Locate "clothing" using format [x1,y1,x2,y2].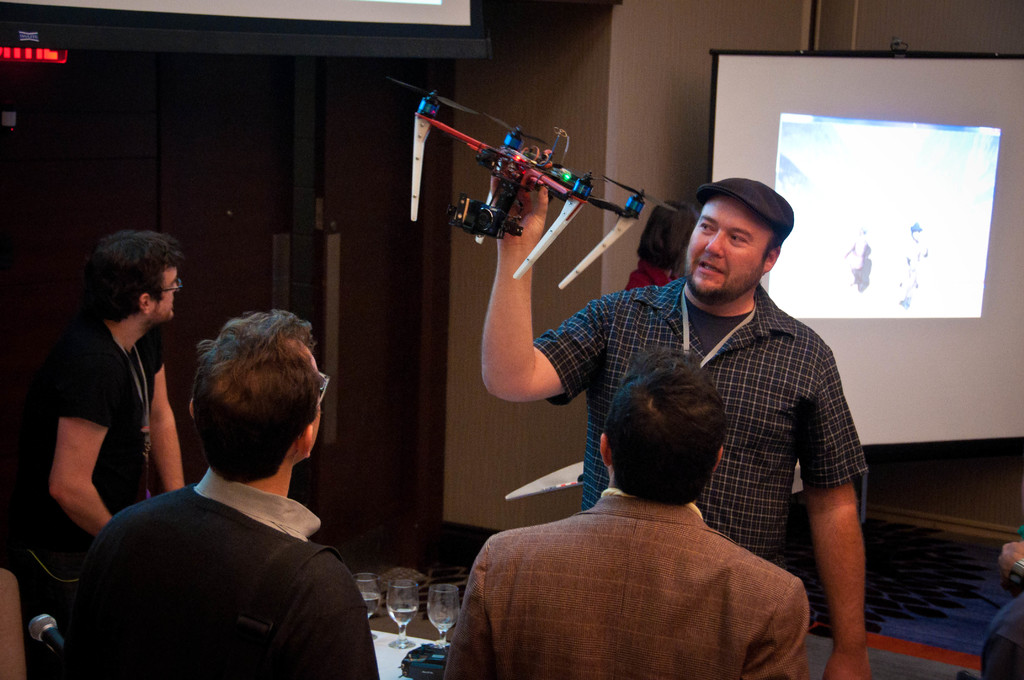
[0,307,161,679].
